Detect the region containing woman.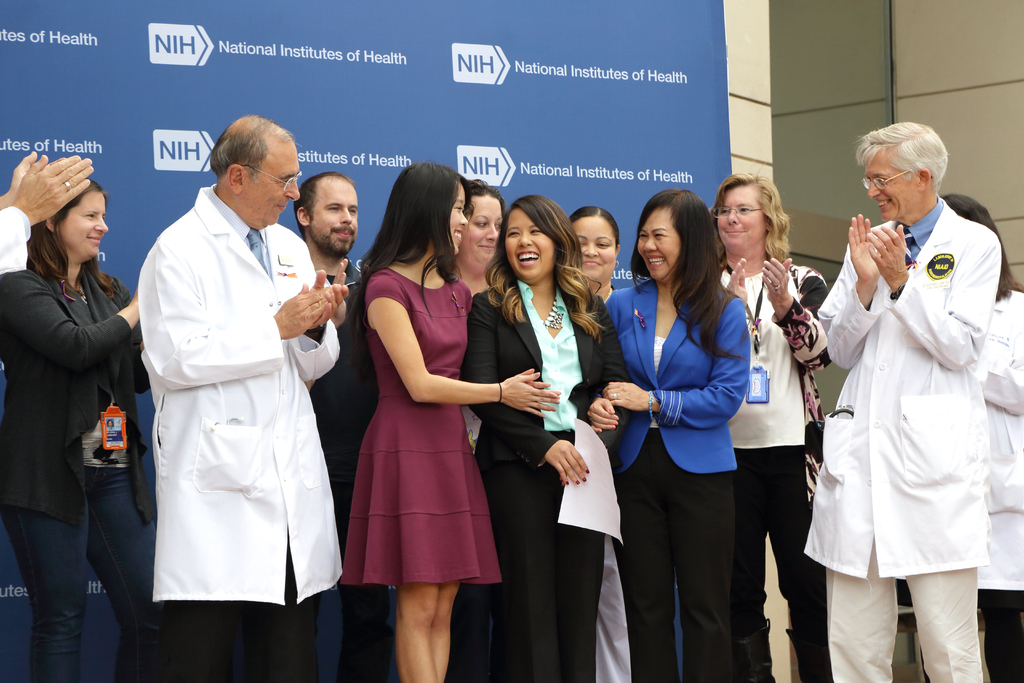
crop(611, 198, 776, 673).
